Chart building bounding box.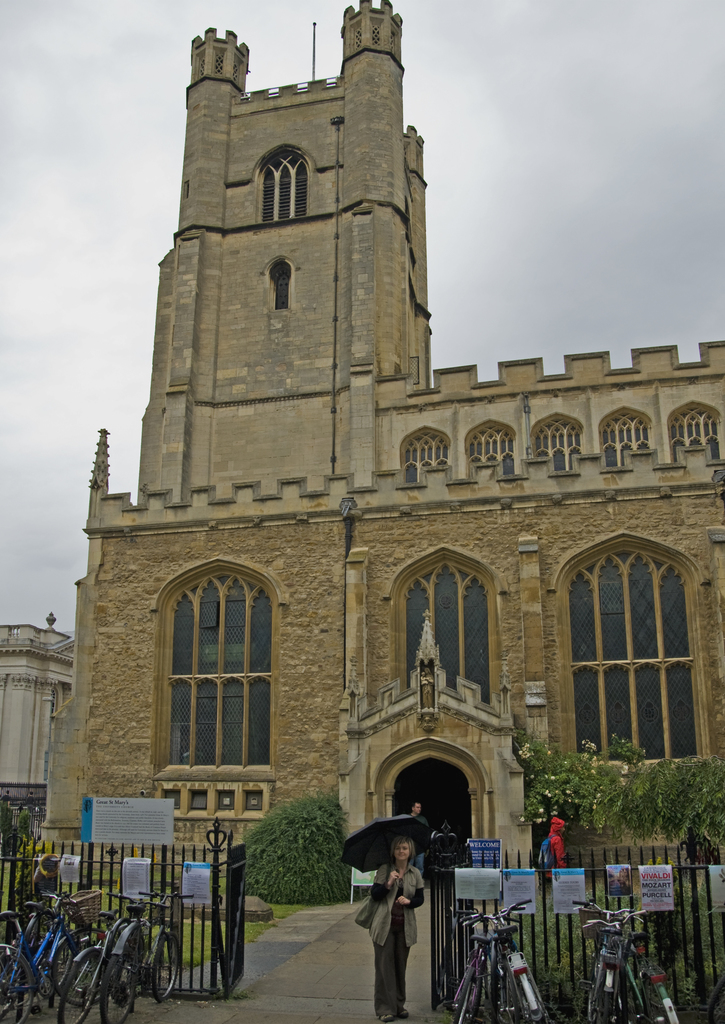
Charted: [x1=33, y1=0, x2=724, y2=904].
